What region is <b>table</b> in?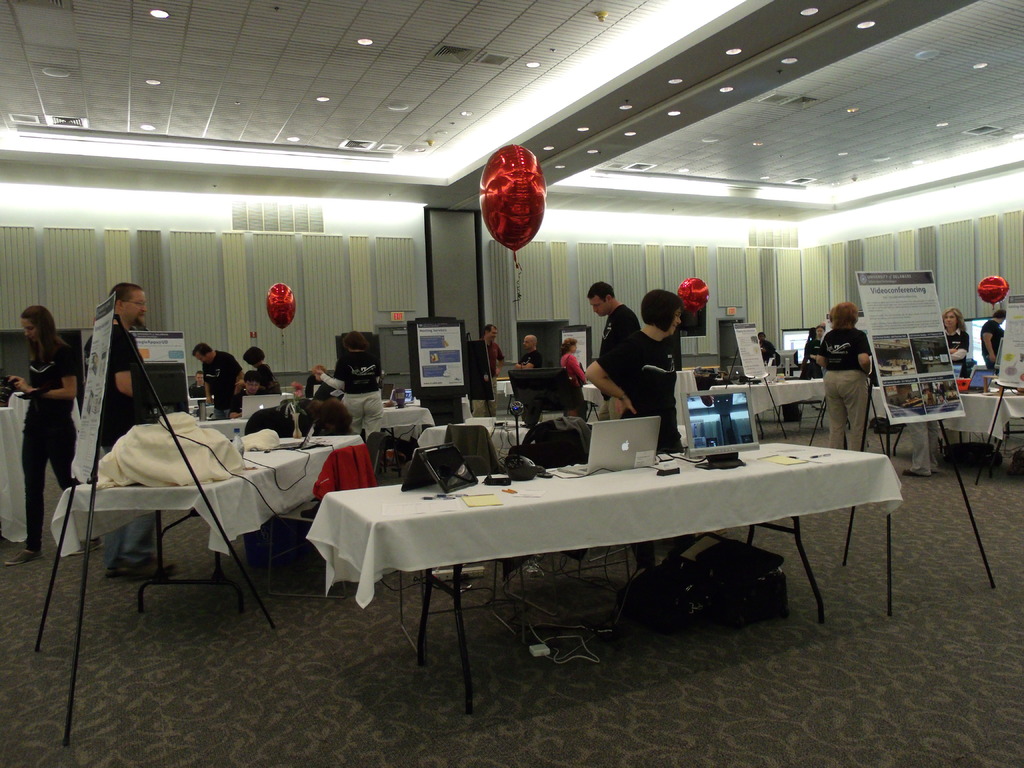
{"left": 937, "top": 385, "right": 1023, "bottom": 474}.
